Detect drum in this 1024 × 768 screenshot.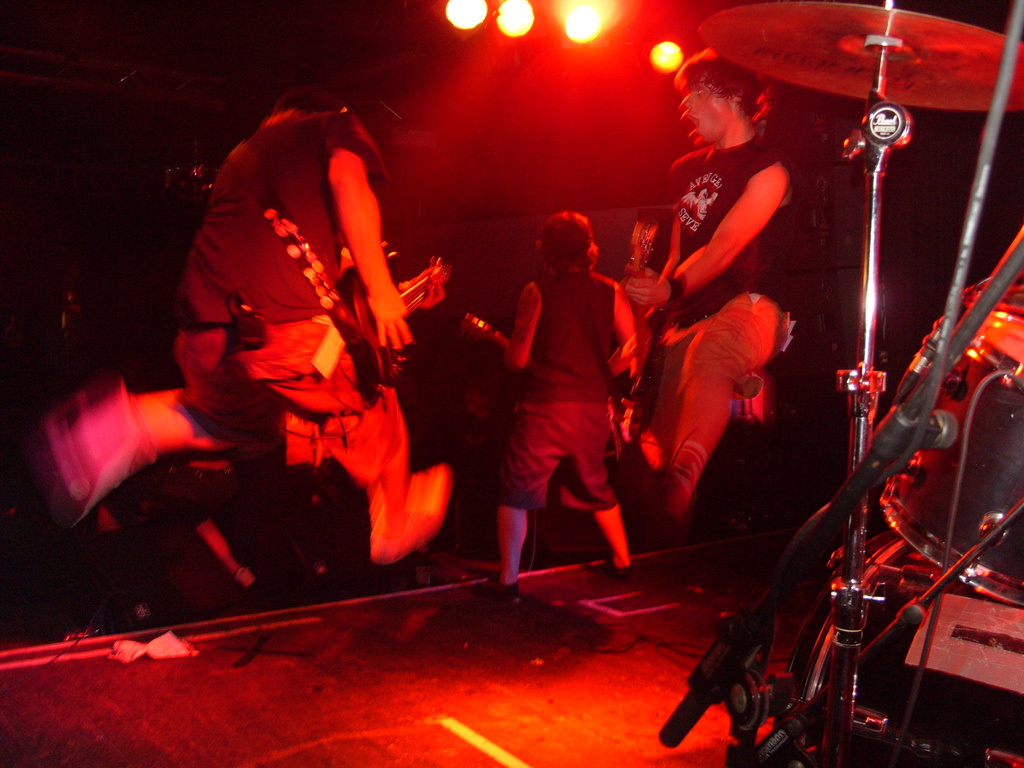
Detection: left=774, top=528, right=1023, bottom=767.
